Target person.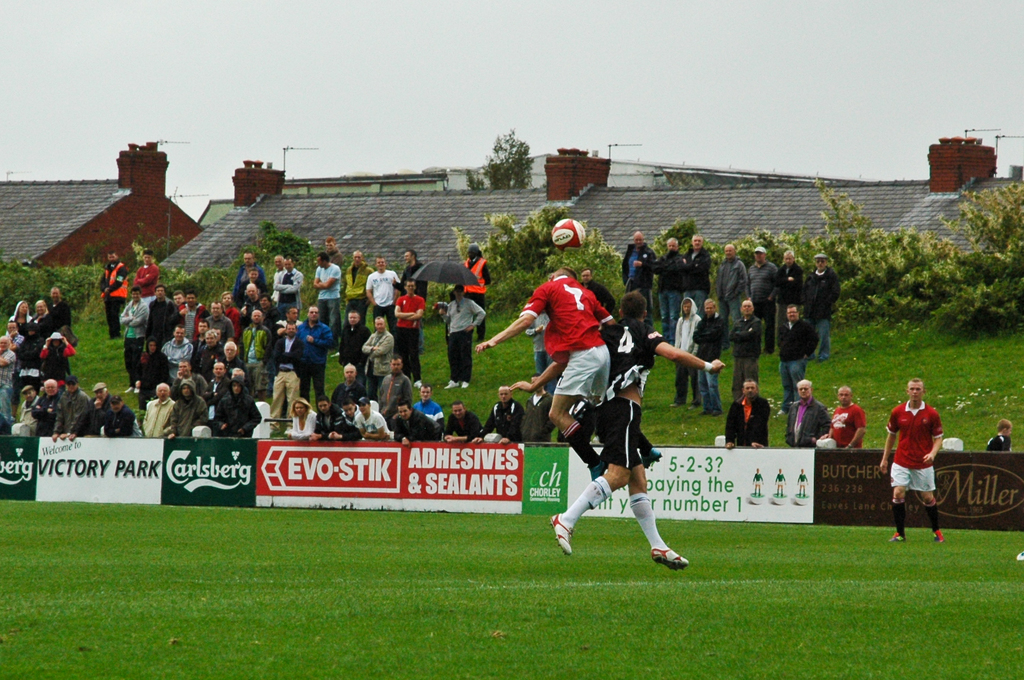
Target region: <bbox>678, 231, 710, 306</bbox>.
